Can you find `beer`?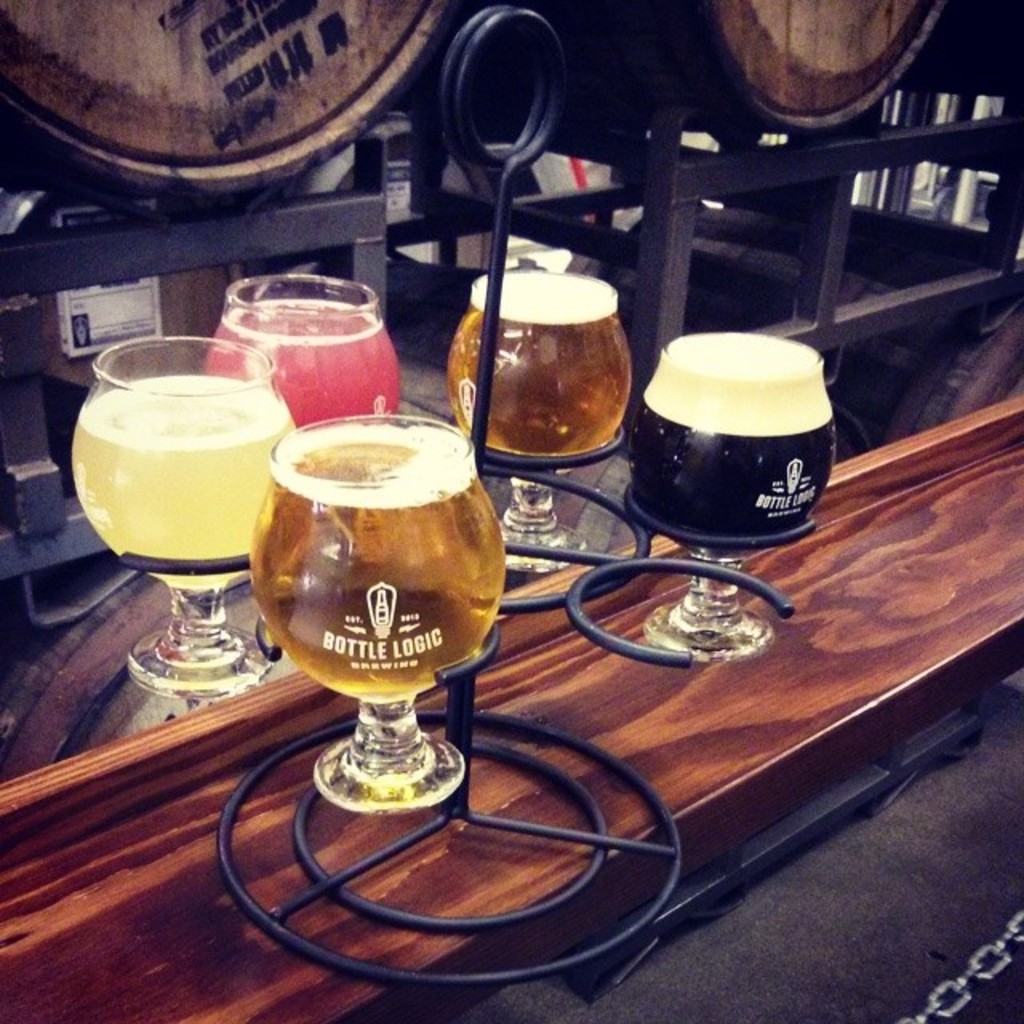
Yes, bounding box: 194/267/411/462.
